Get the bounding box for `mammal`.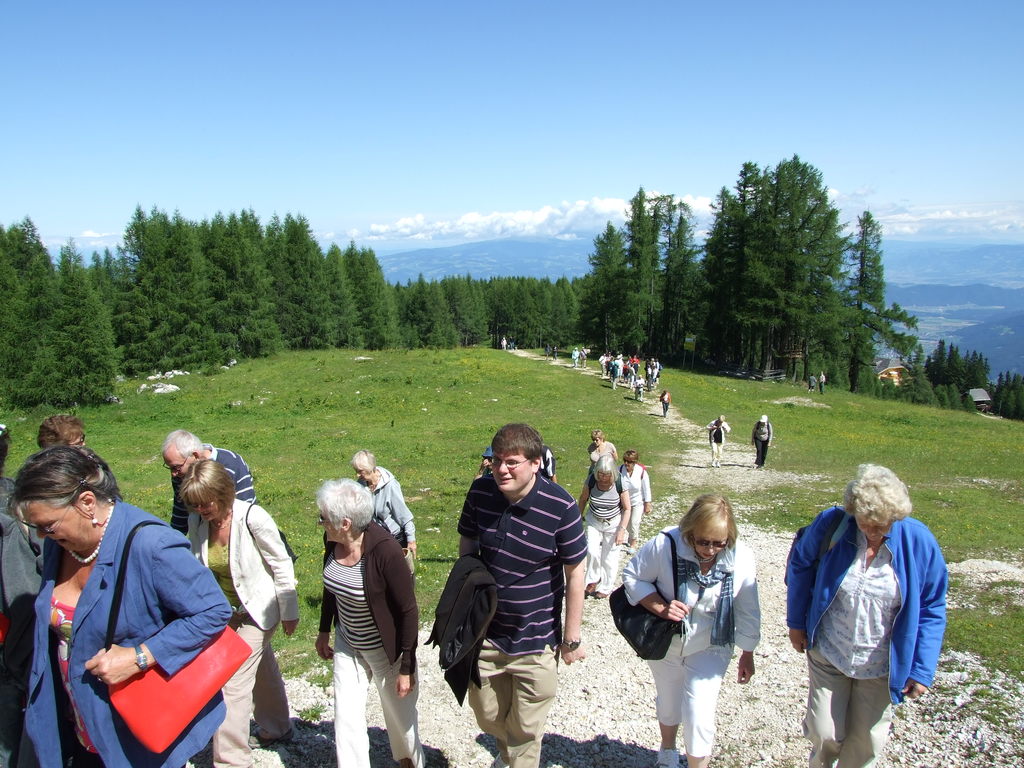
x1=807, y1=376, x2=816, y2=392.
